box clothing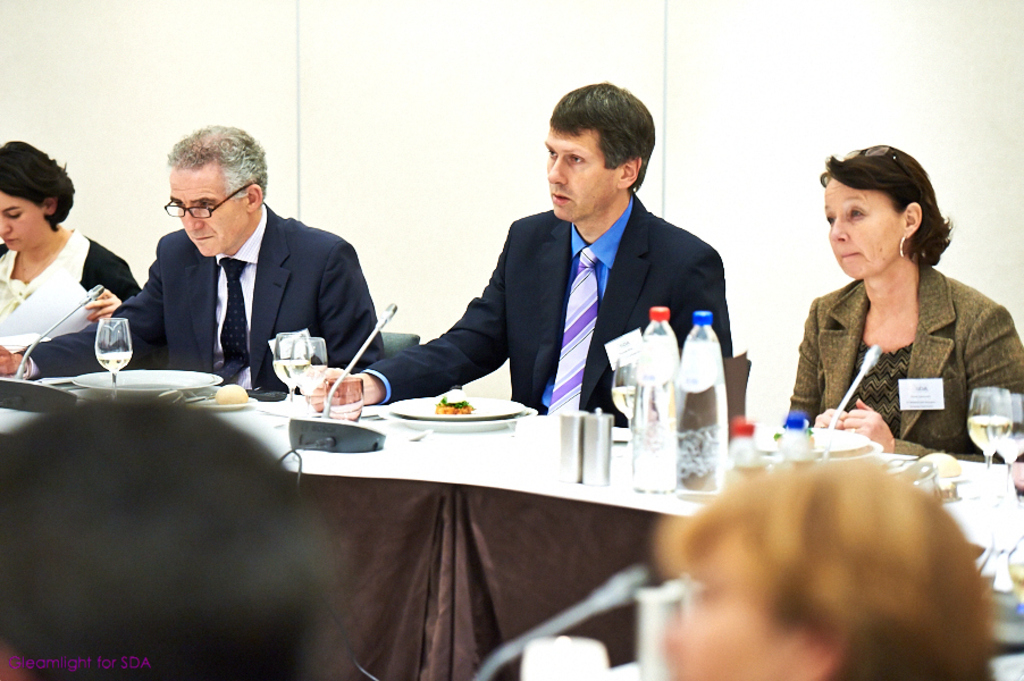
<box>355,188,739,429</box>
